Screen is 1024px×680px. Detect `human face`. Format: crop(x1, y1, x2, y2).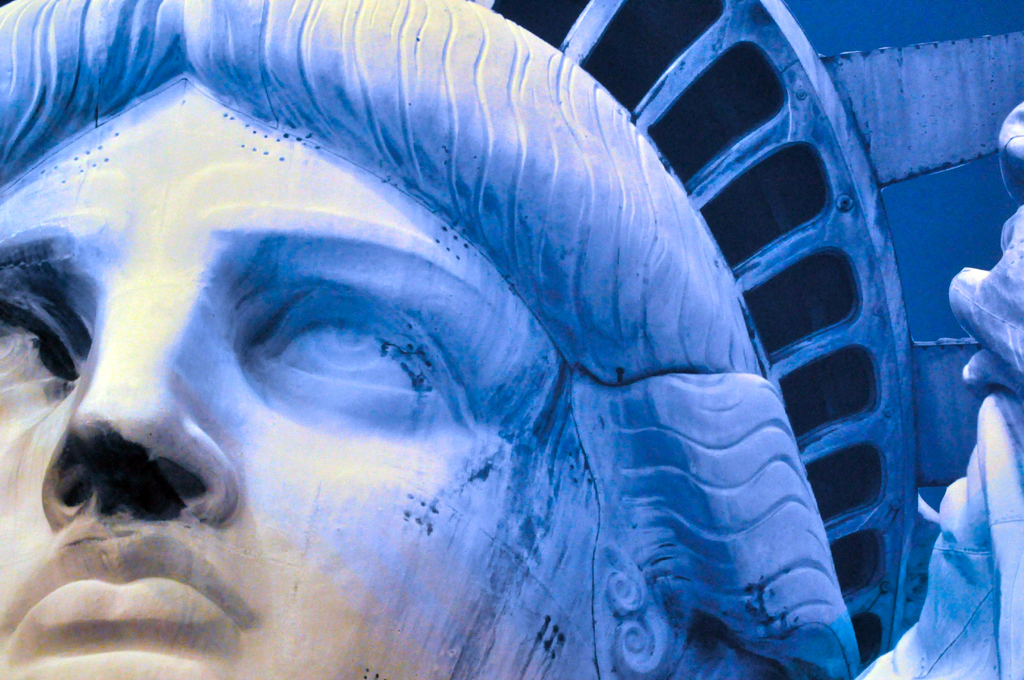
crop(1, 80, 600, 679).
